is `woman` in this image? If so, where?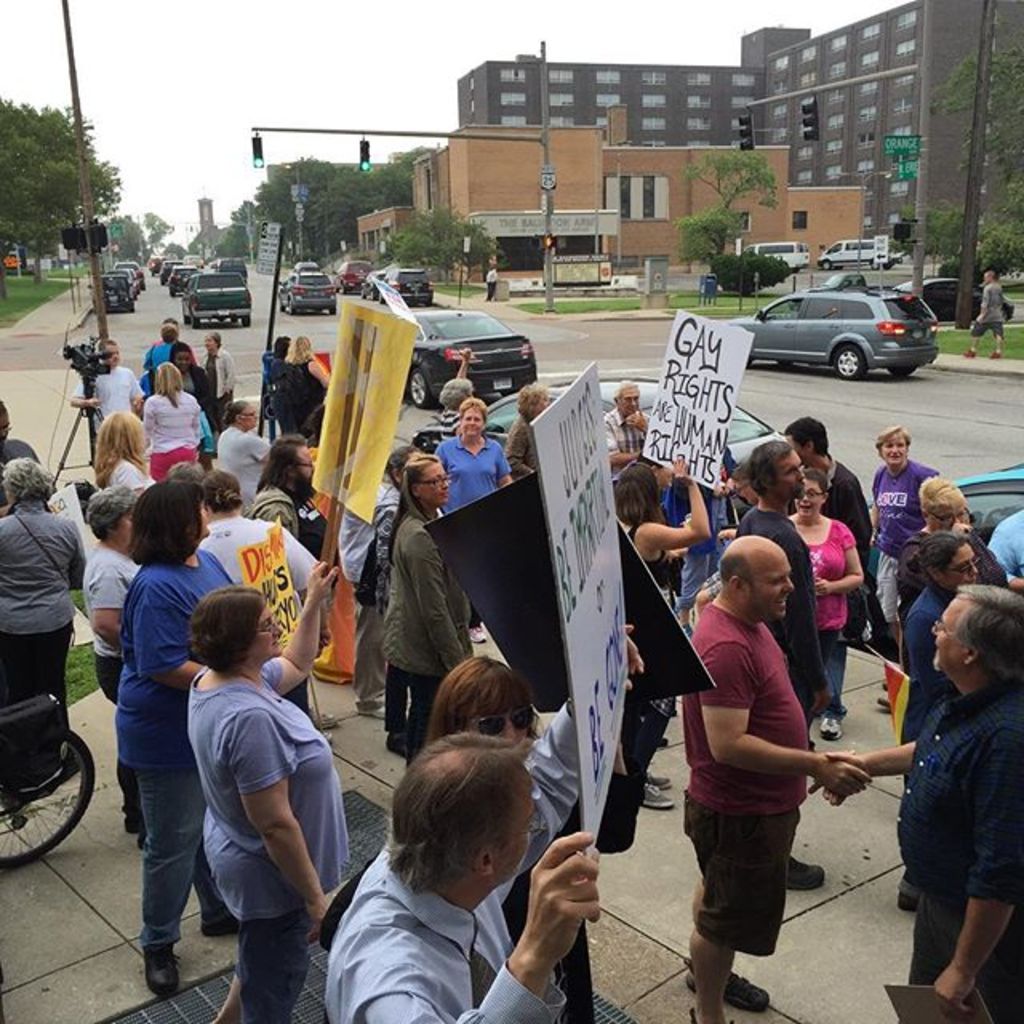
Yes, at 202/328/251/418.
